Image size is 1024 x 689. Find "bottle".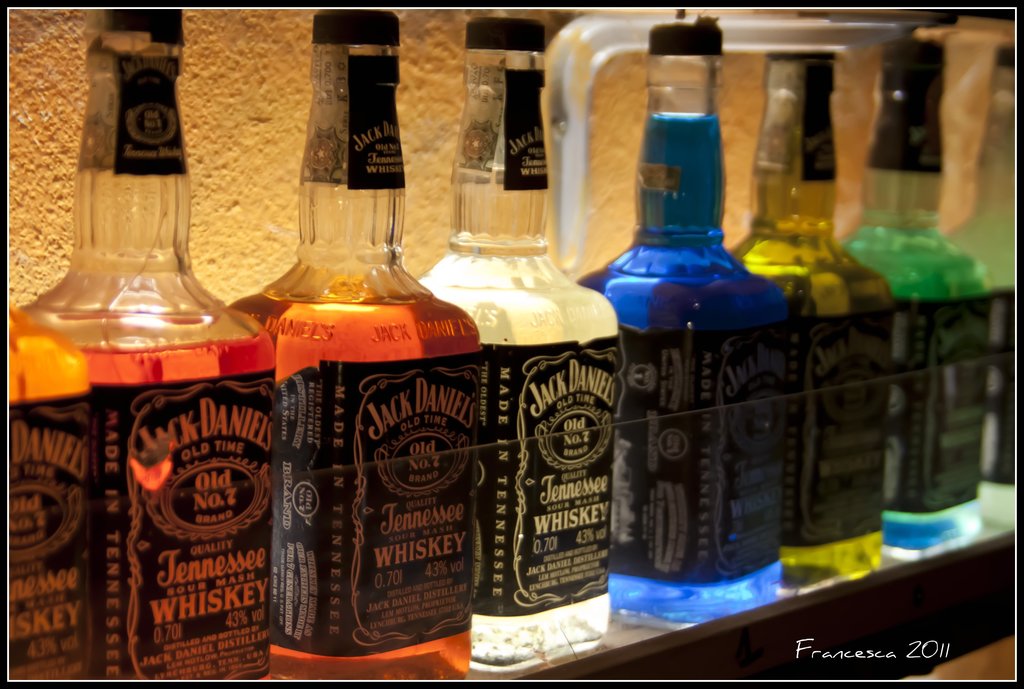
crop(20, 87, 256, 685).
